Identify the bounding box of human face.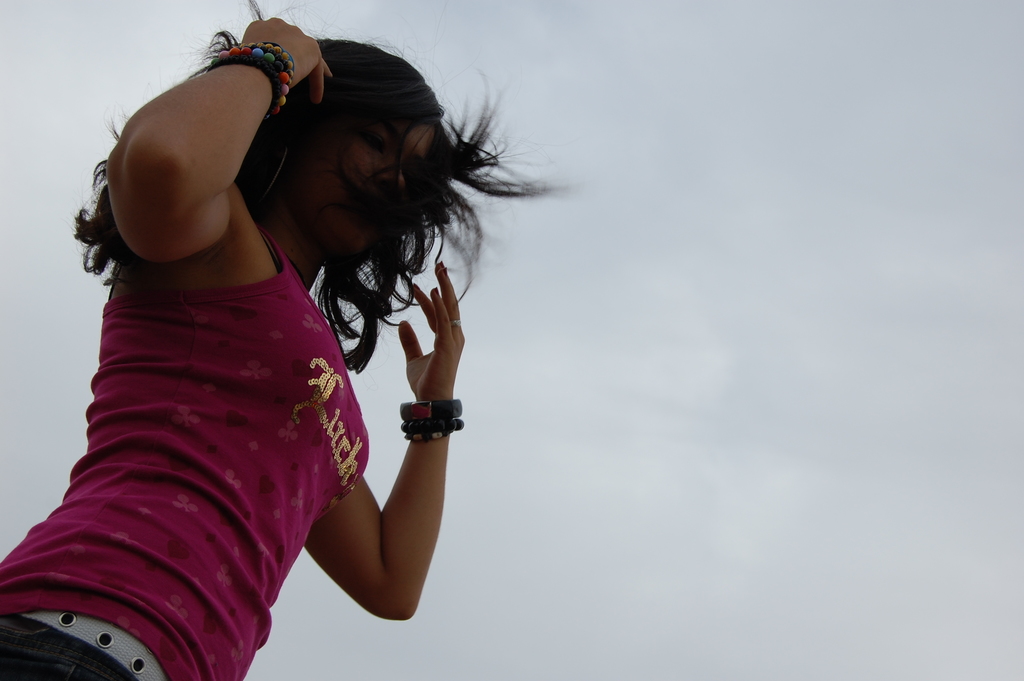
bbox(323, 117, 439, 261).
